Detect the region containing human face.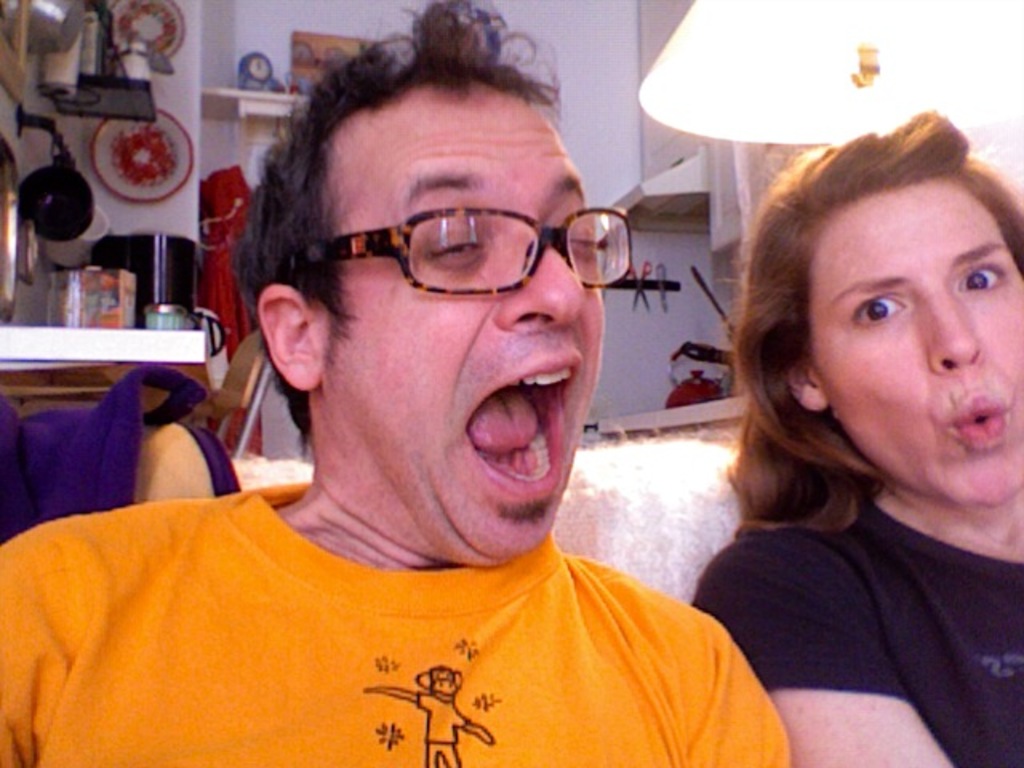
813:182:1022:512.
